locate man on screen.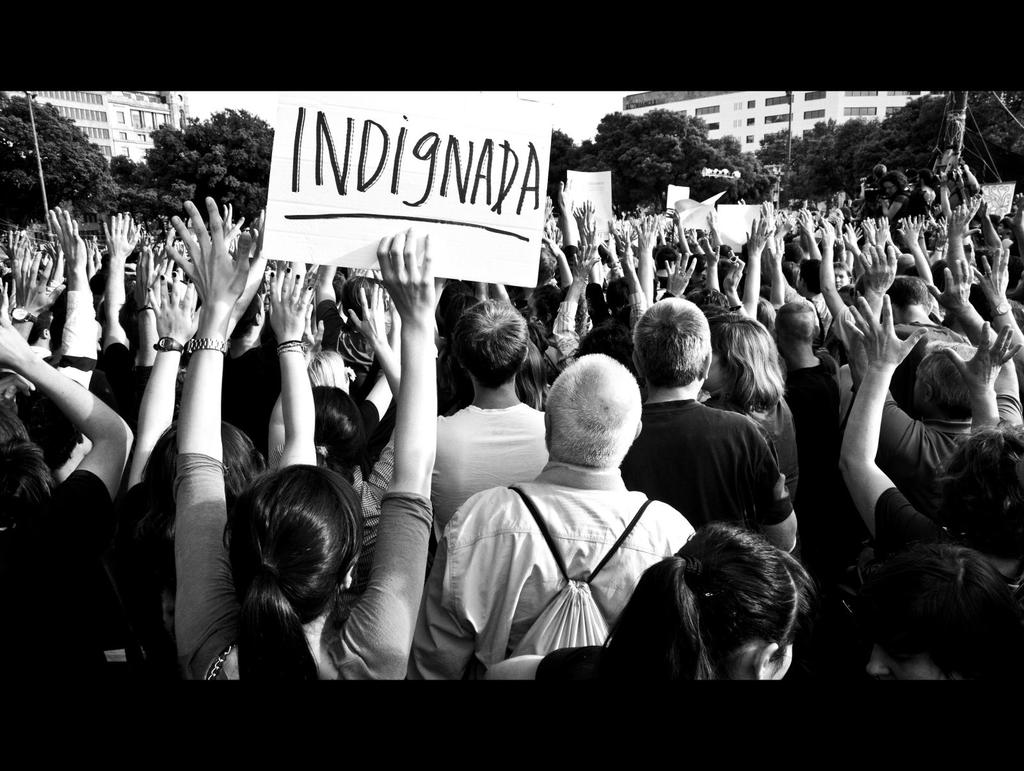
On screen at 432,298,554,519.
